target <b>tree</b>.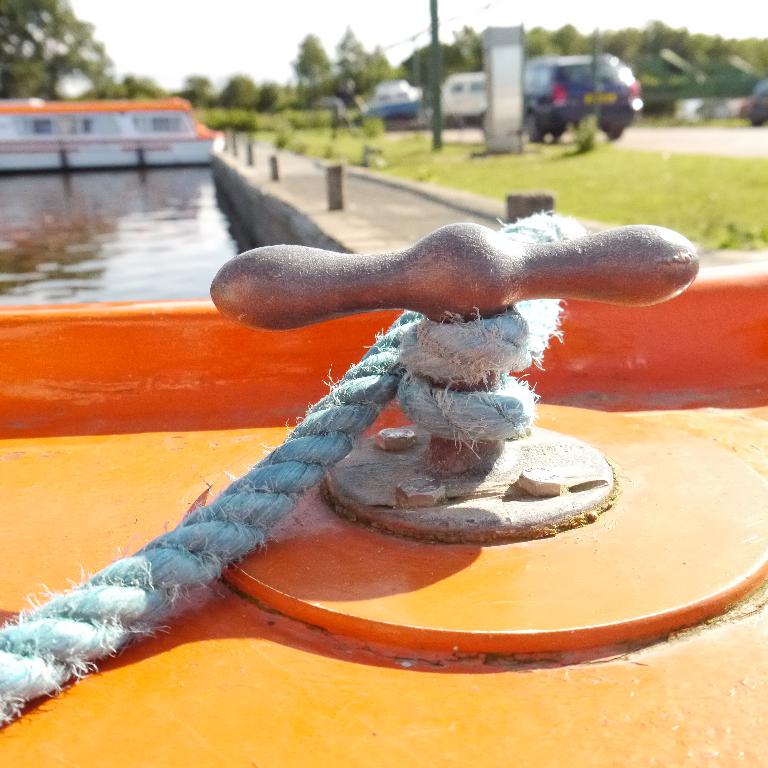
Target region: select_region(296, 32, 334, 87).
